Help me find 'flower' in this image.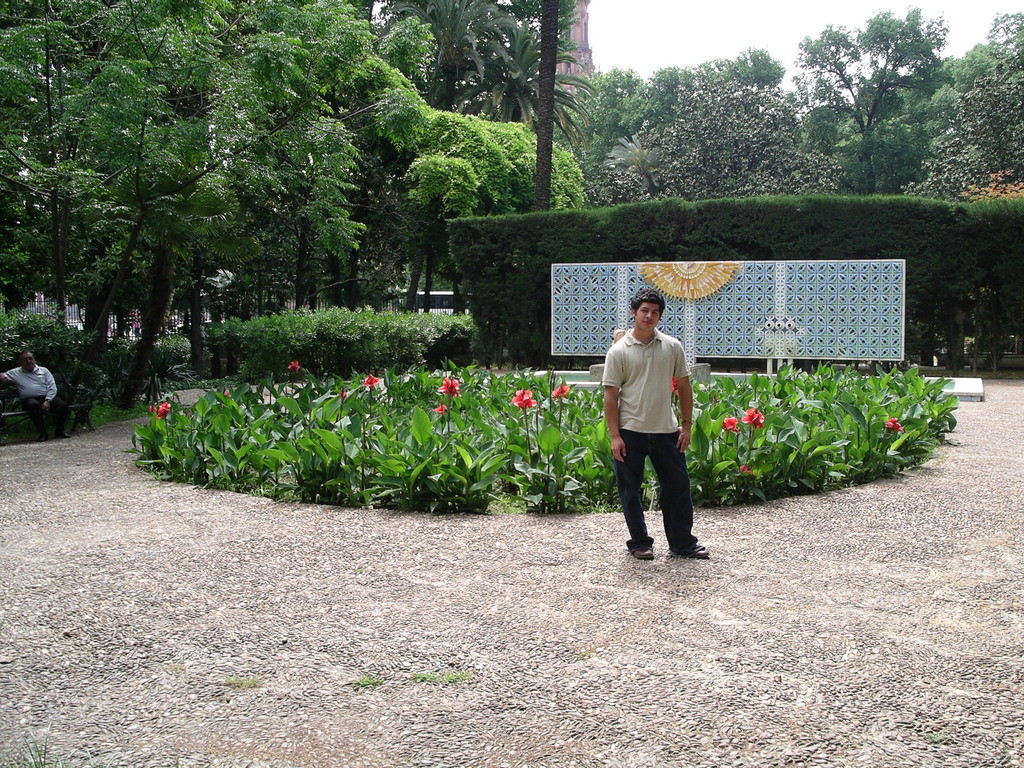
Found it: 288 361 300 371.
